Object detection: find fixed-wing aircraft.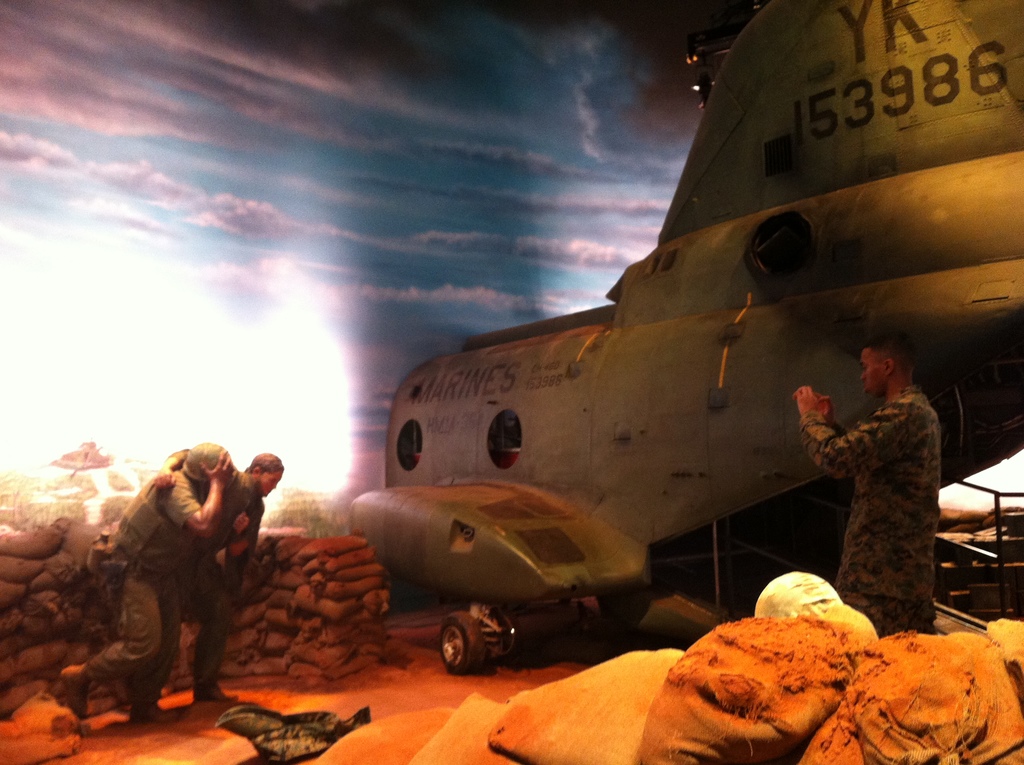
(left=384, top=8, right=1023, bottom=583).
